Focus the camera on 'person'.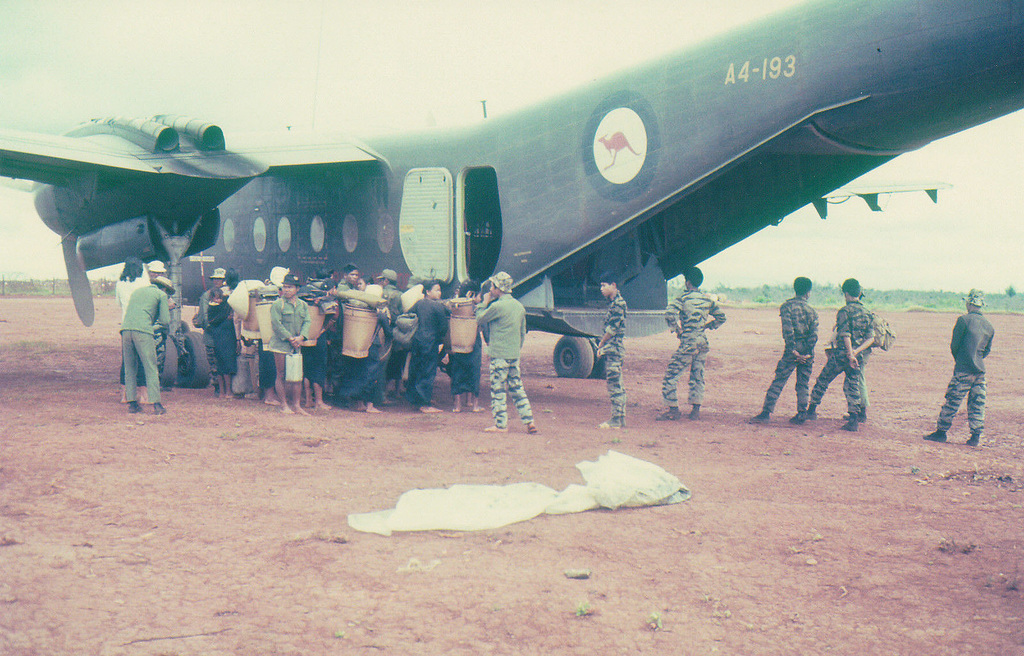
Focus region: 749,269,822,424.
